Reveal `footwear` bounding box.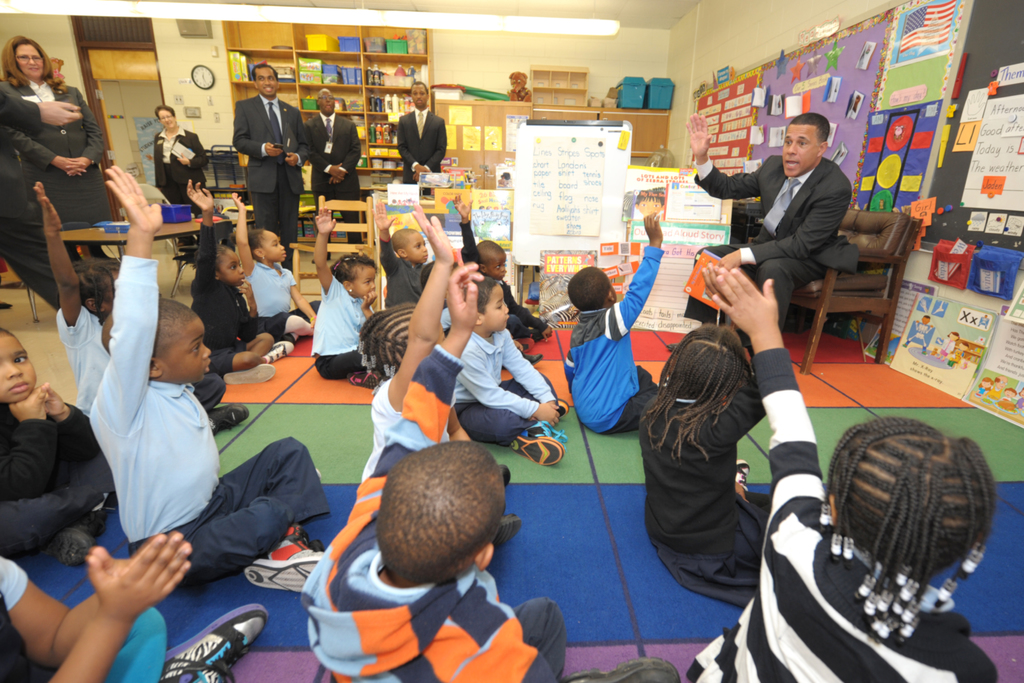
Revealed: 247/520/335/598.
